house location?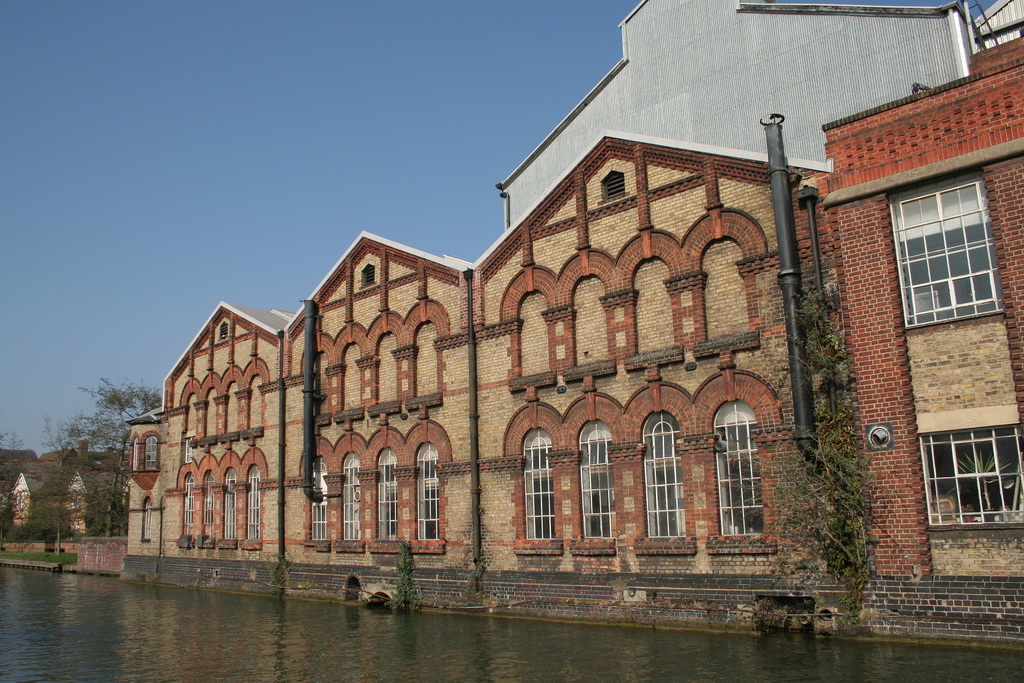
824 36 1023 639
